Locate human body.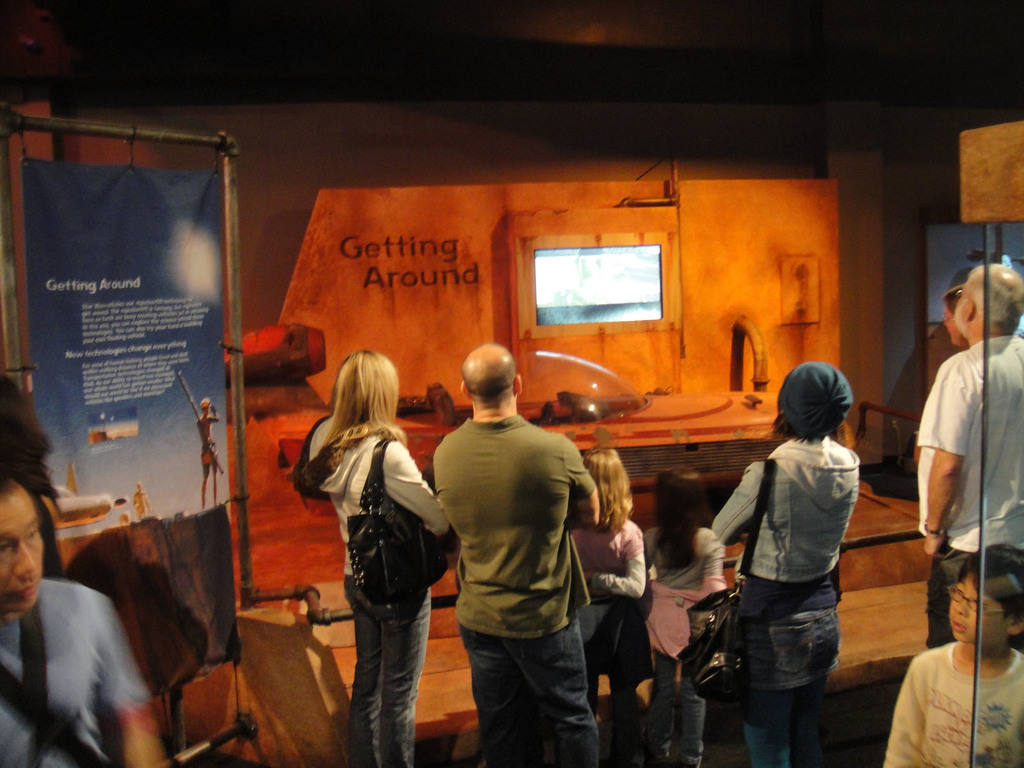
Bounding box: 200:400:227:508.
